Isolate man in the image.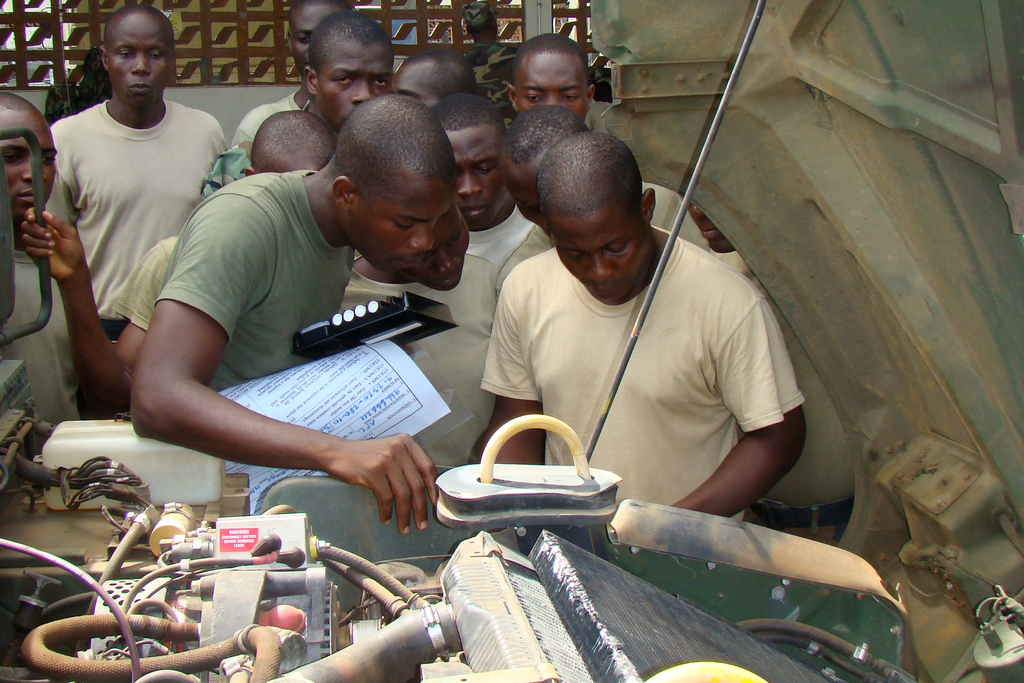
Isolated region: {"left": 0, "top": 90, "right": 86, "bottom": 420}.
